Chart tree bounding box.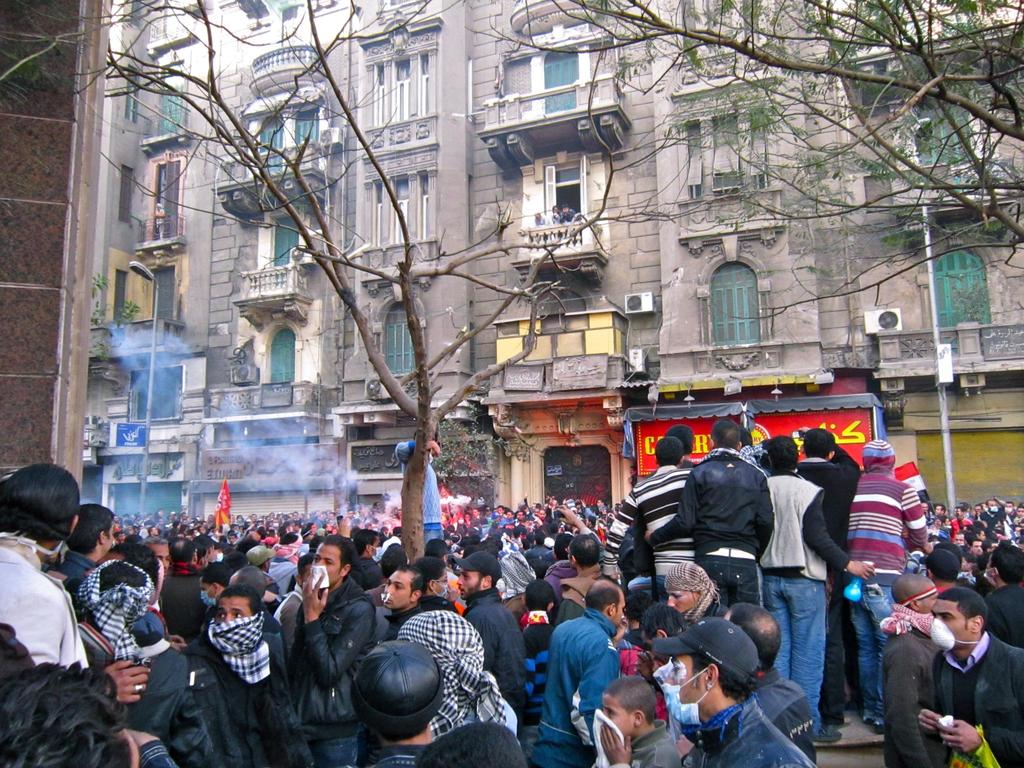
Charted: crop(88, 0, 619, 562).
